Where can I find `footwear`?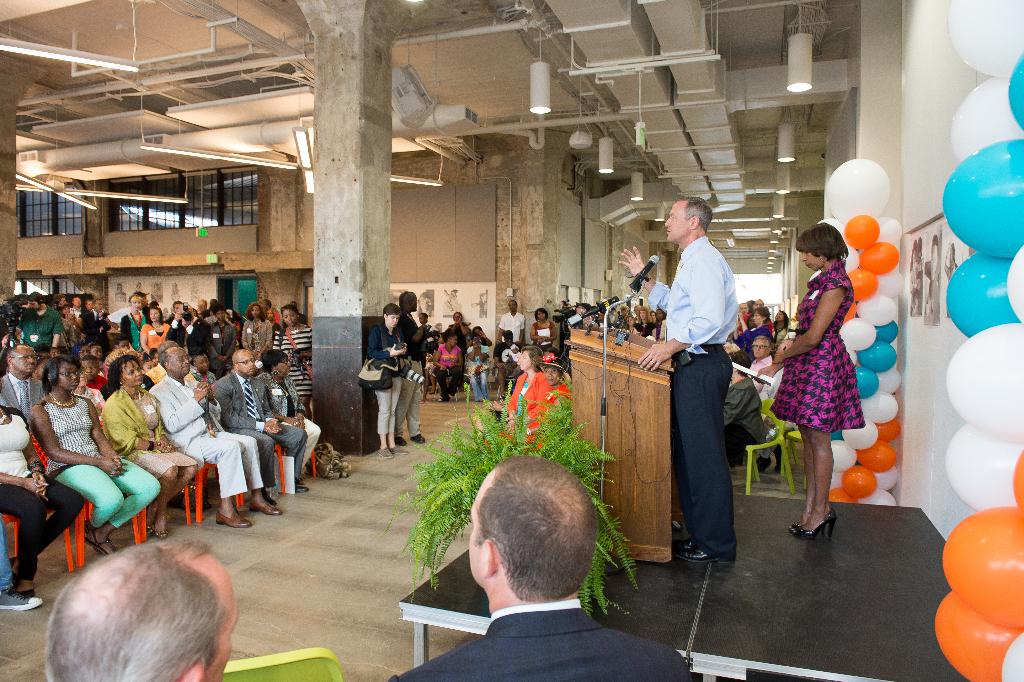
You can find it at <bbox>410, 435, 426, 445</bbox>.
